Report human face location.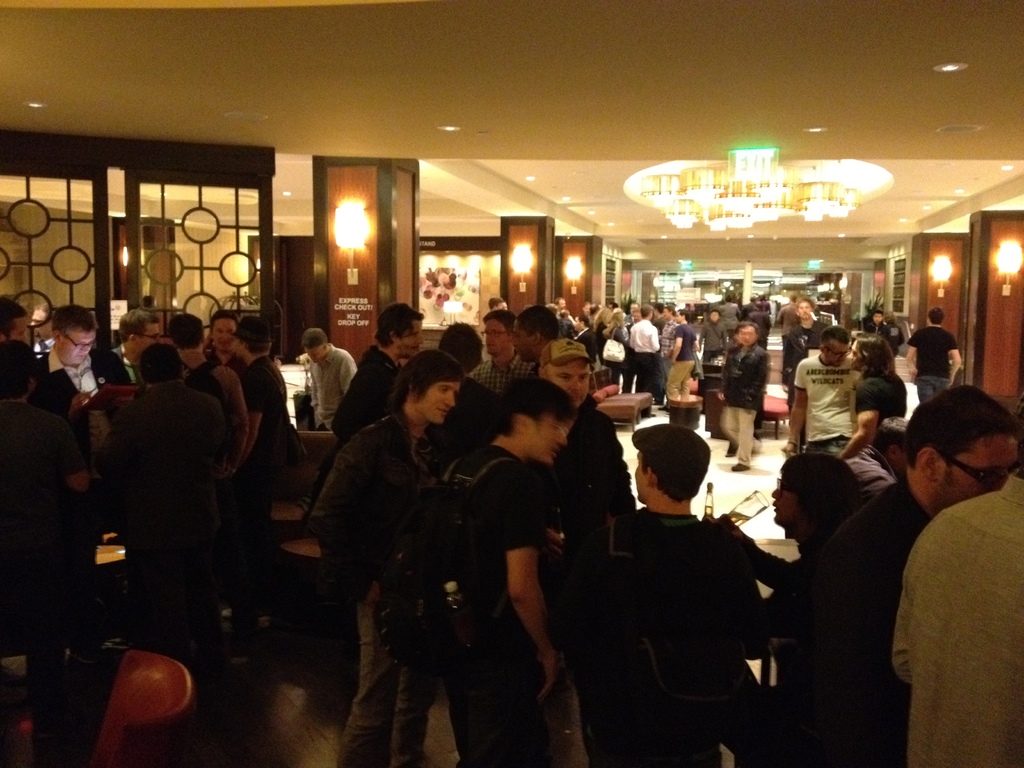
Report: 739,323,760,345.
